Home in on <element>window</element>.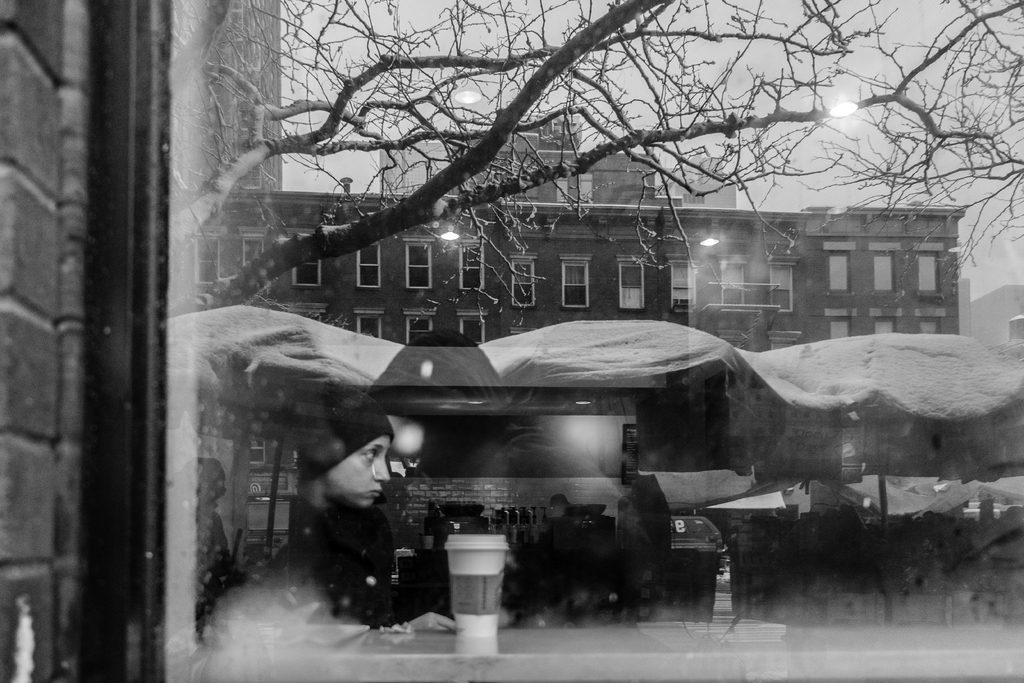
Homed in at <region>356, 309, 387, 336</region>.
